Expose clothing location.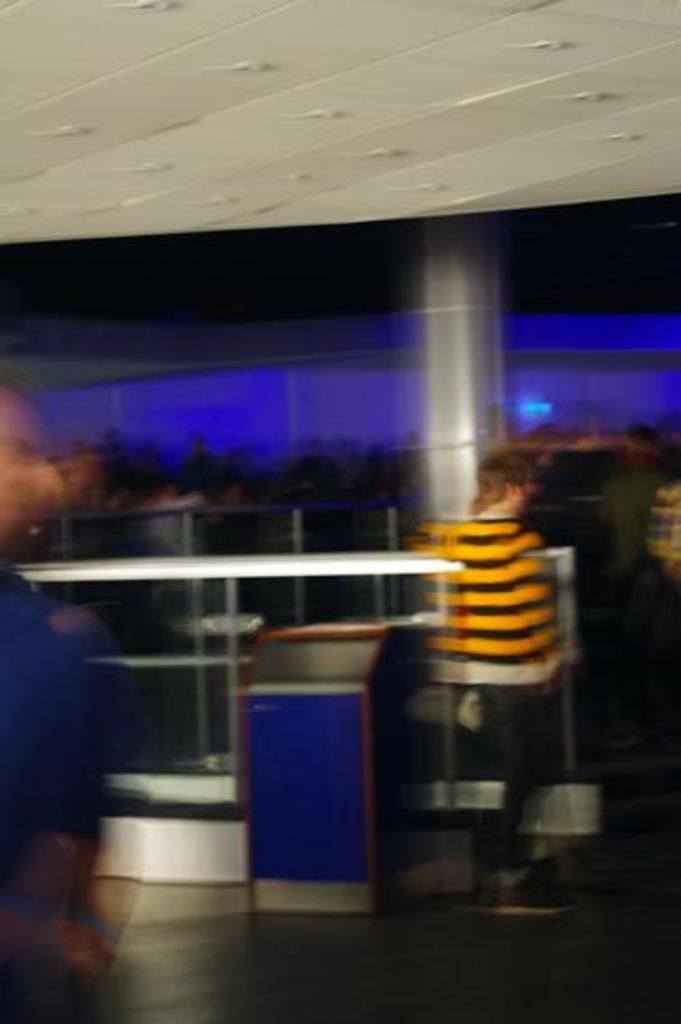
Exposed at l=423, t=515, r=567, b=867.
